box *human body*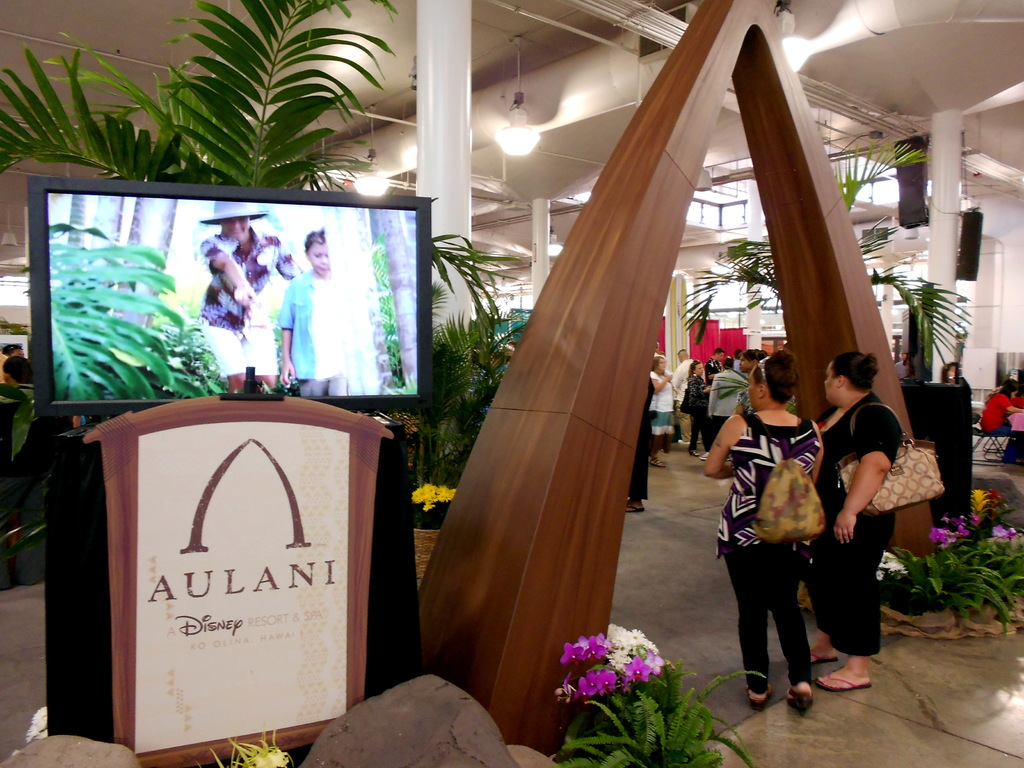
(x1=199, y1=197, x2=291, y2=396)
